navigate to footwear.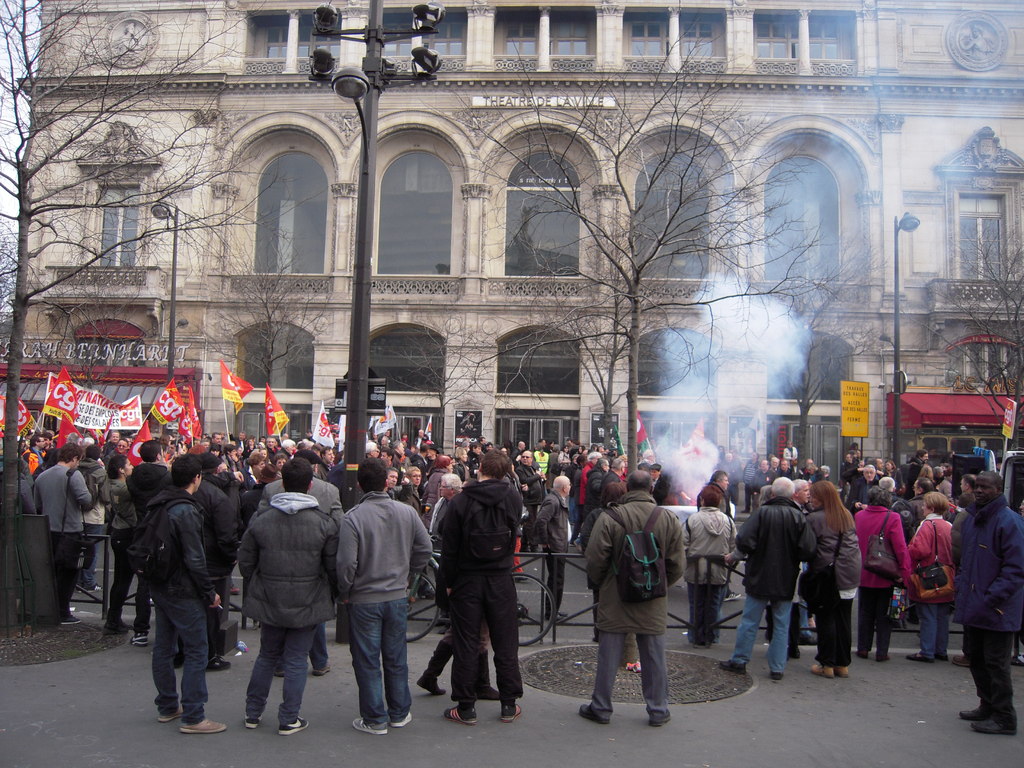
Navigation target: <box>963,708,990,721</box>.
